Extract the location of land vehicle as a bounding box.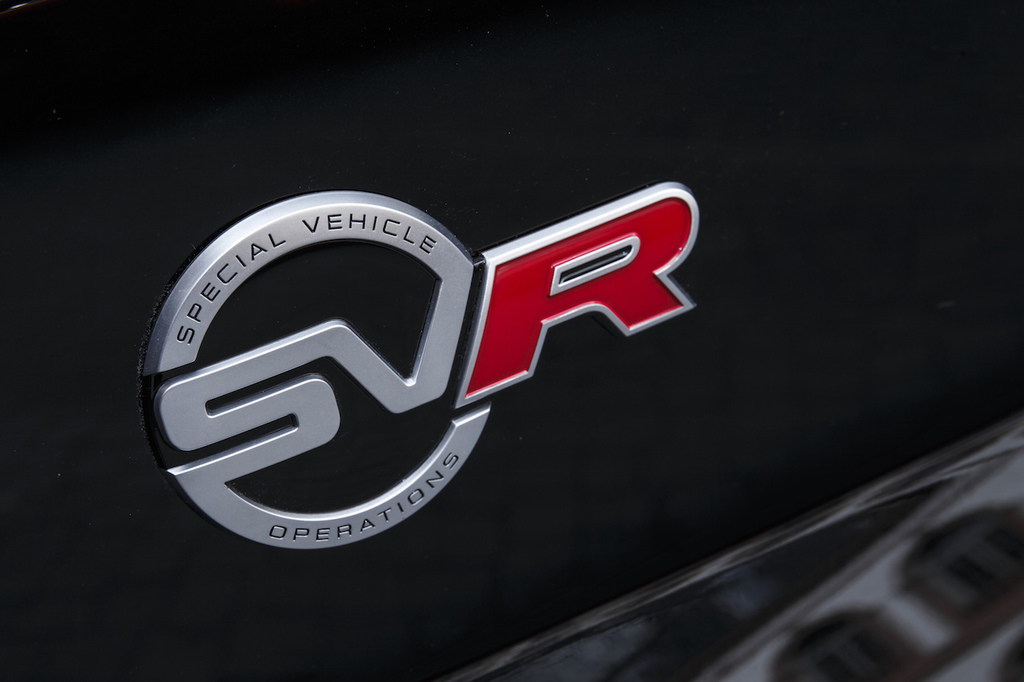
{"x1": 0, "y1": 0, "x2": 1023, "y2": 681}.
